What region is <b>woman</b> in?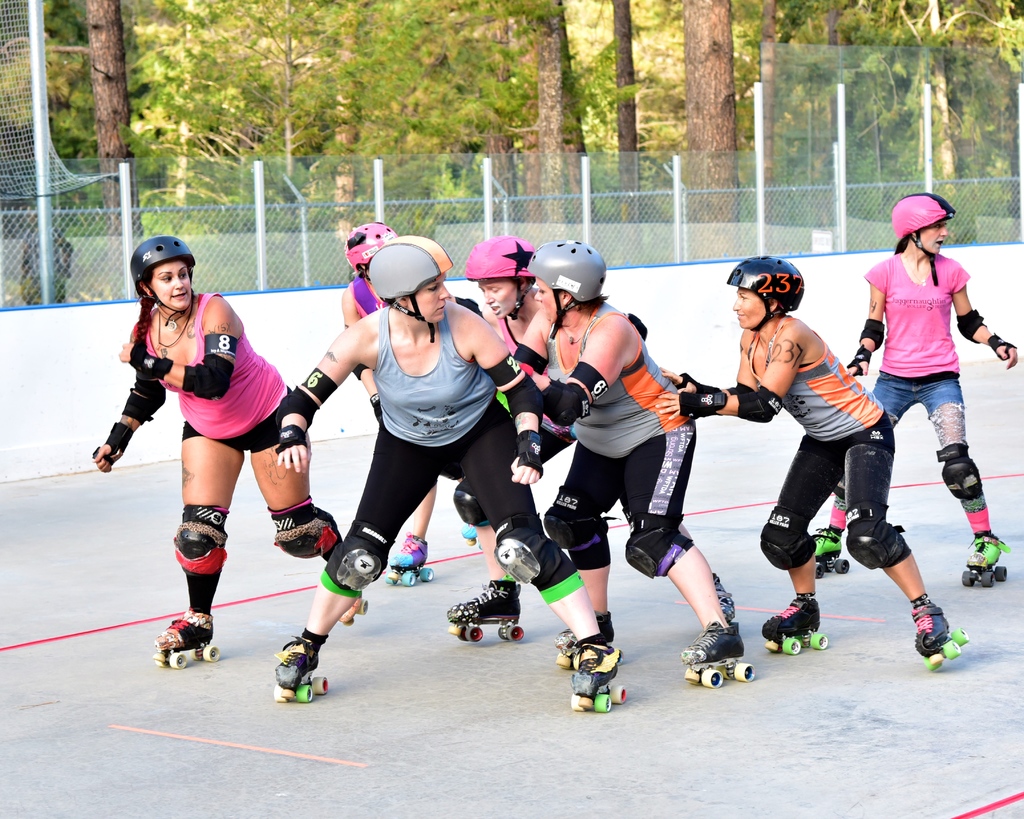
bbox=[276, 236, 625, 699].
